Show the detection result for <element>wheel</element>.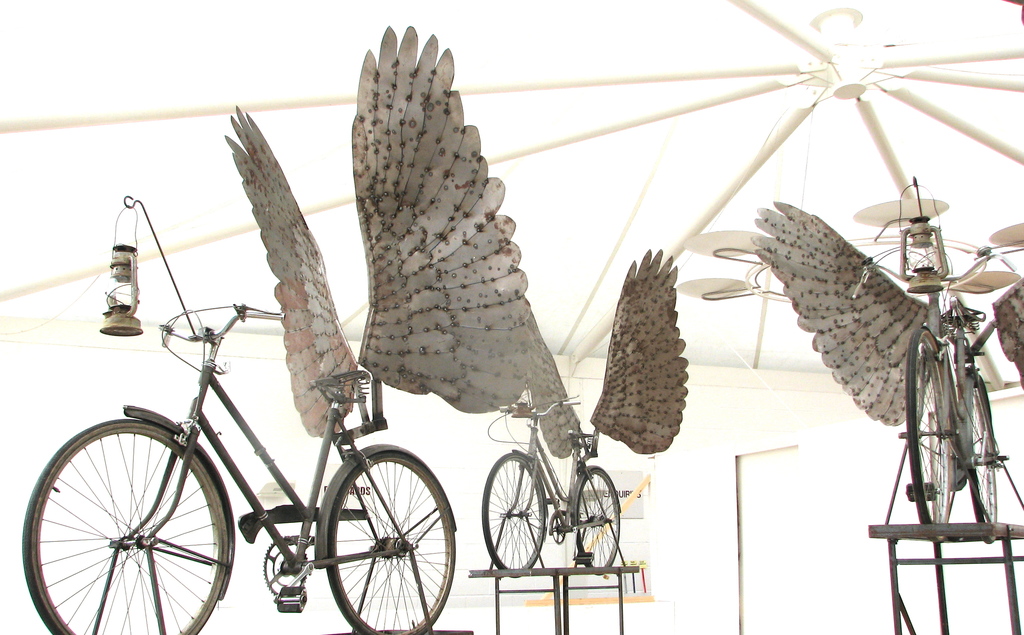
[x1=901, y1=329, x2=955, y2=527].
